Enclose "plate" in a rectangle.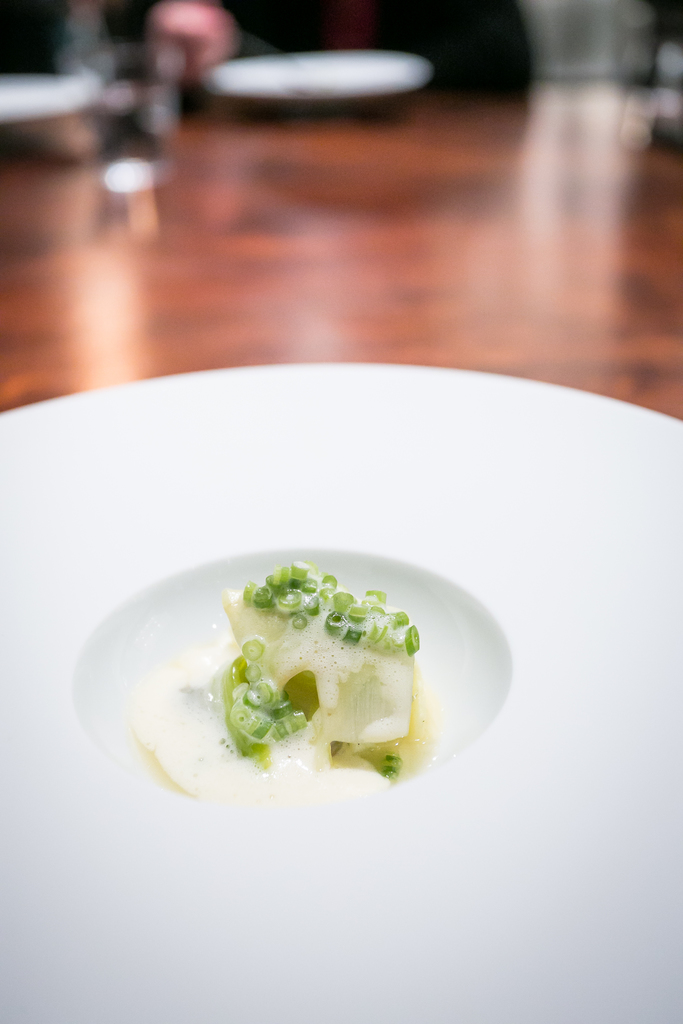
0, 349, 682, 1023.
